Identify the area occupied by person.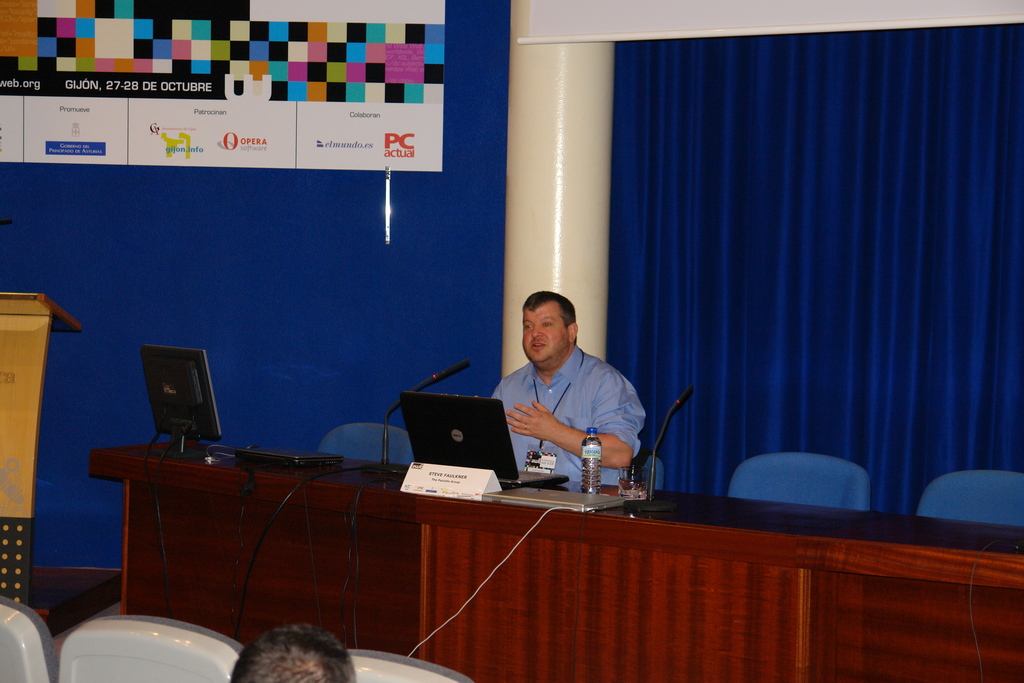
Area: box=[233, 621, 351, 682].
